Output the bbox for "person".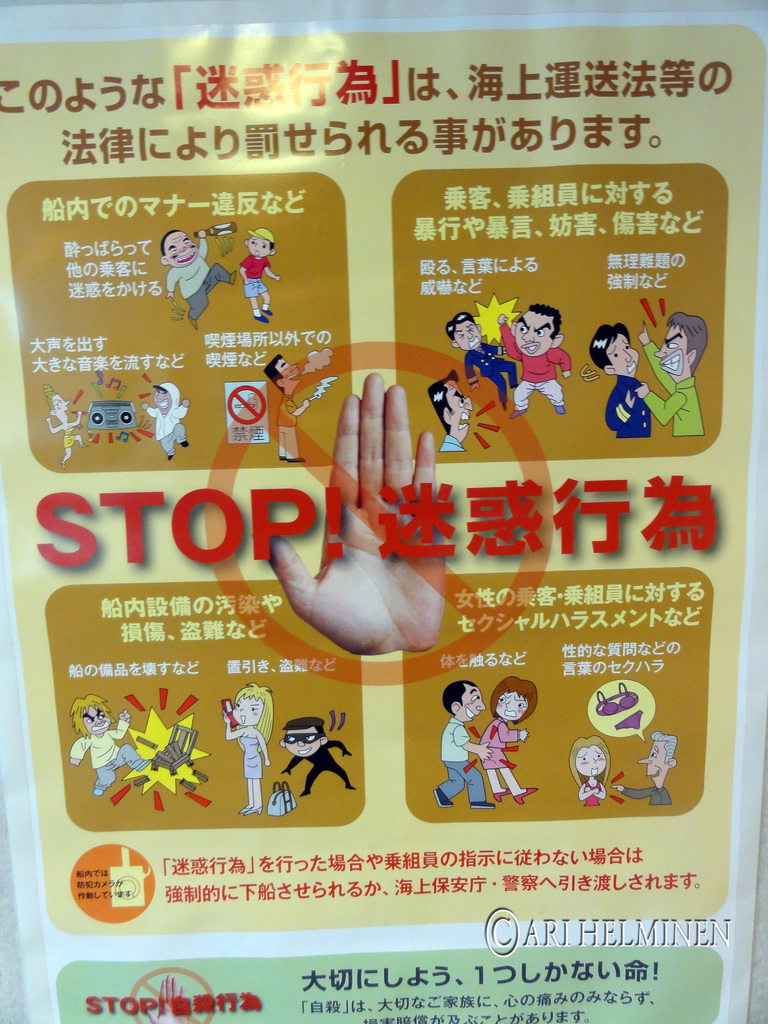
bbox(612, 728, 676, 805).
